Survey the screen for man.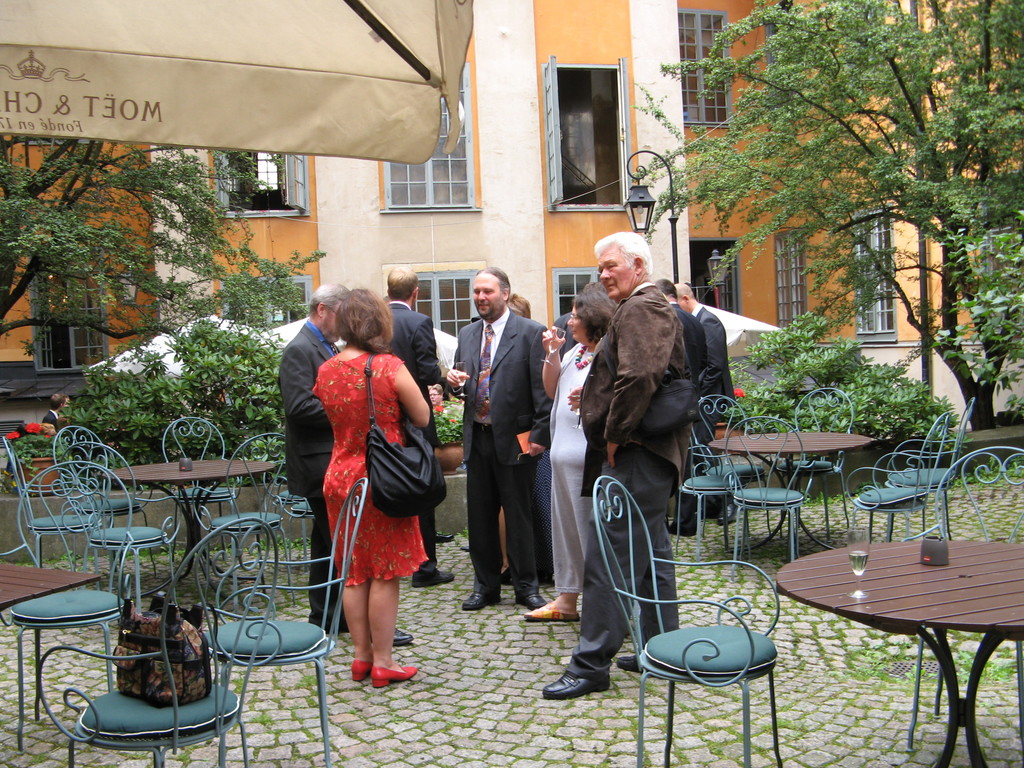
Survey found: locate(372, 262, 462, 584).
